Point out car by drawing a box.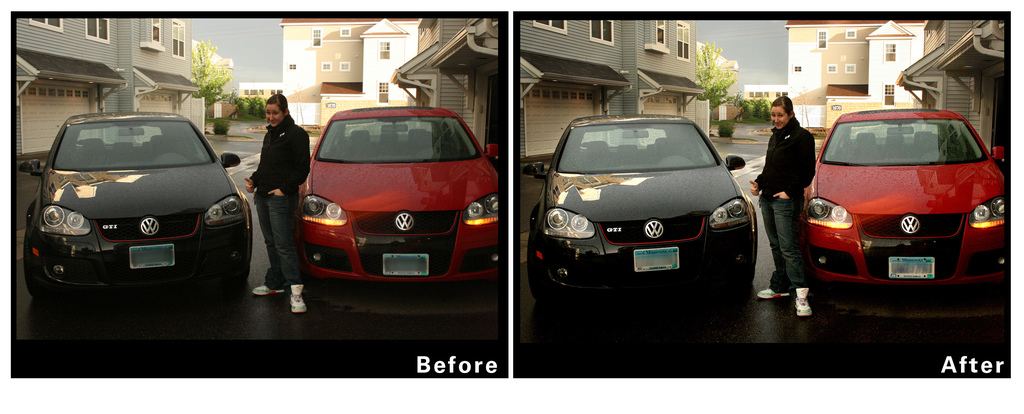
(x1=299, y1=106, x2=499, y2=282).
